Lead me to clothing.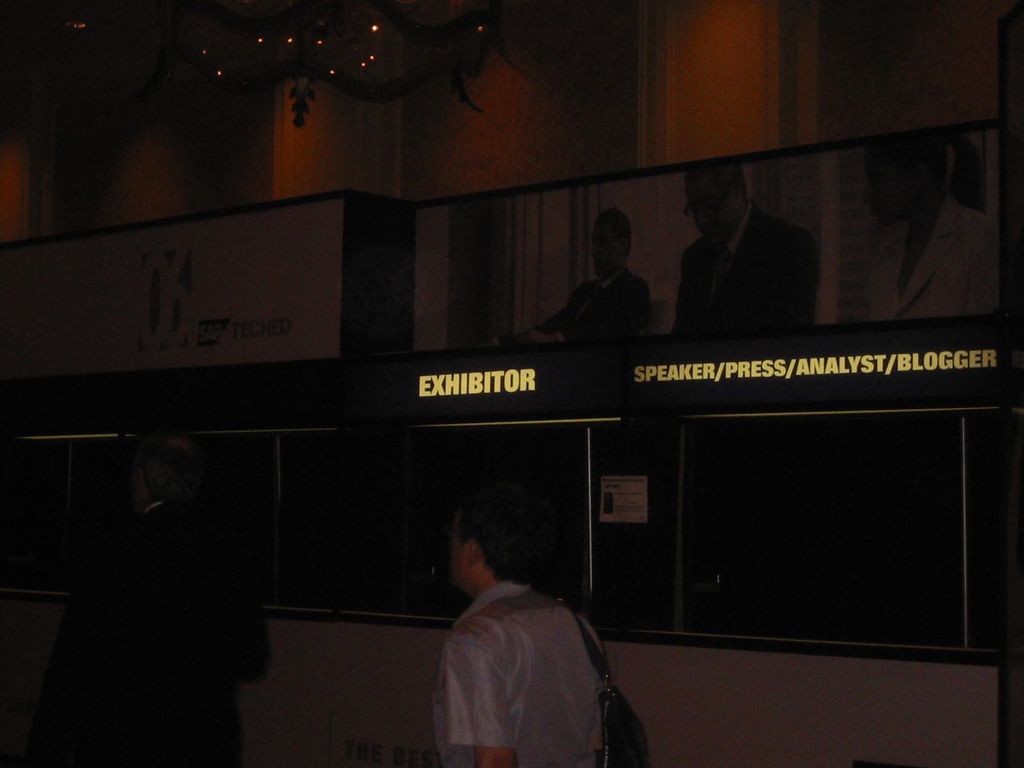
Lead to pyautogui.locateOnScreen(434, 574, 610, 767).
